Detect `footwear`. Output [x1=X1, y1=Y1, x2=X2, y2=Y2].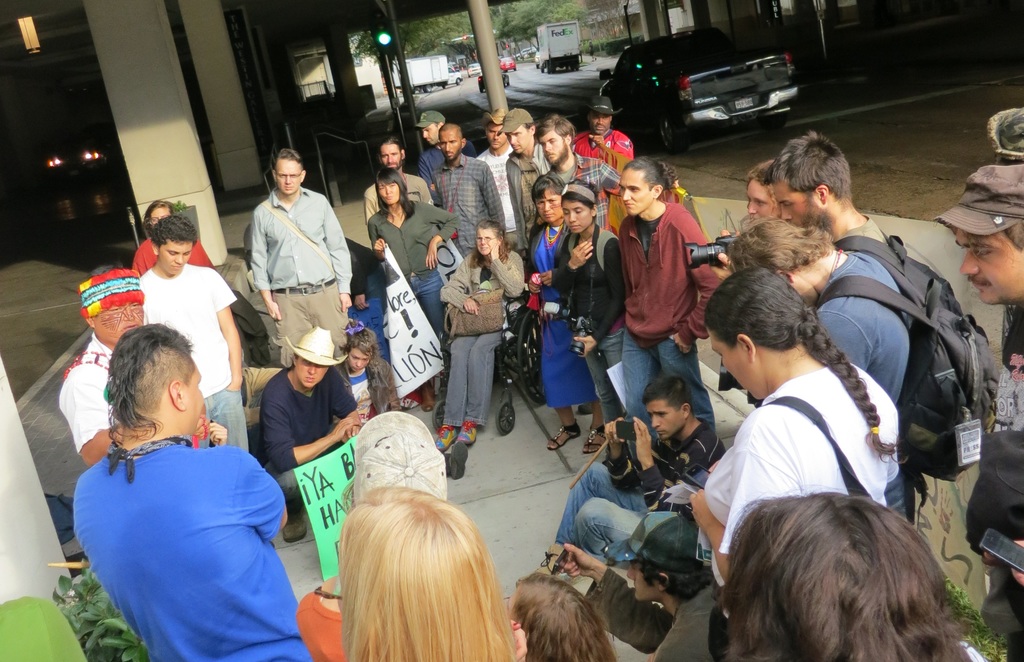
[x1=582, y1=416, x2=610, y2=455].
